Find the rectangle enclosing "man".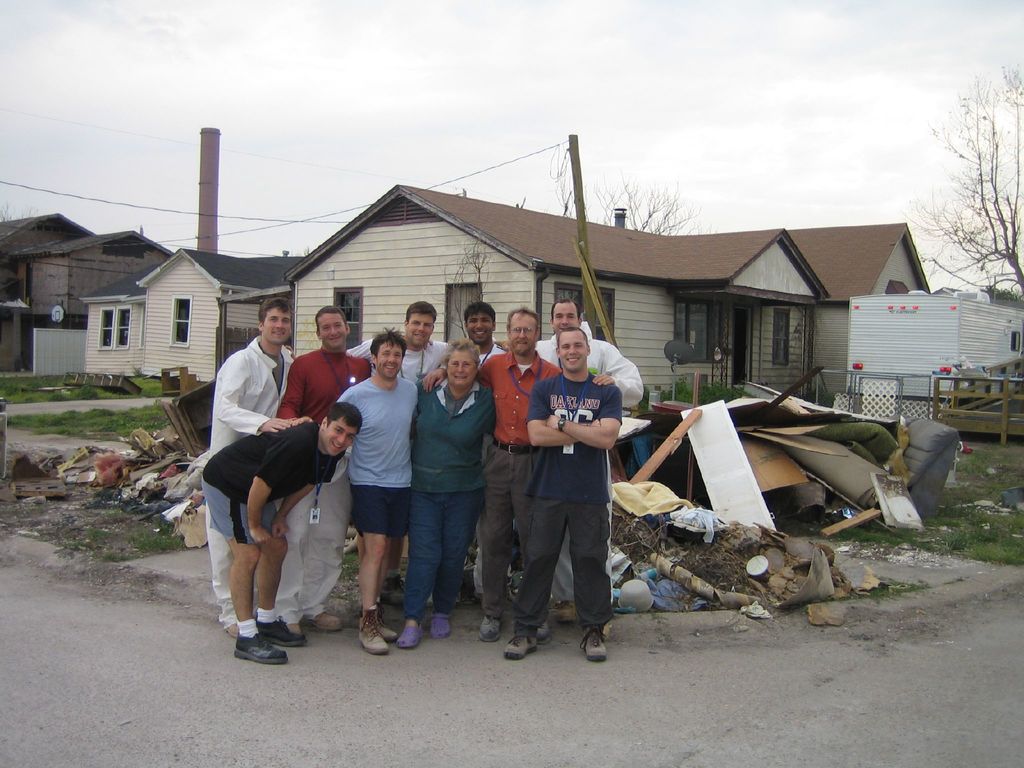
bbox(419, 302, 616, 648).
